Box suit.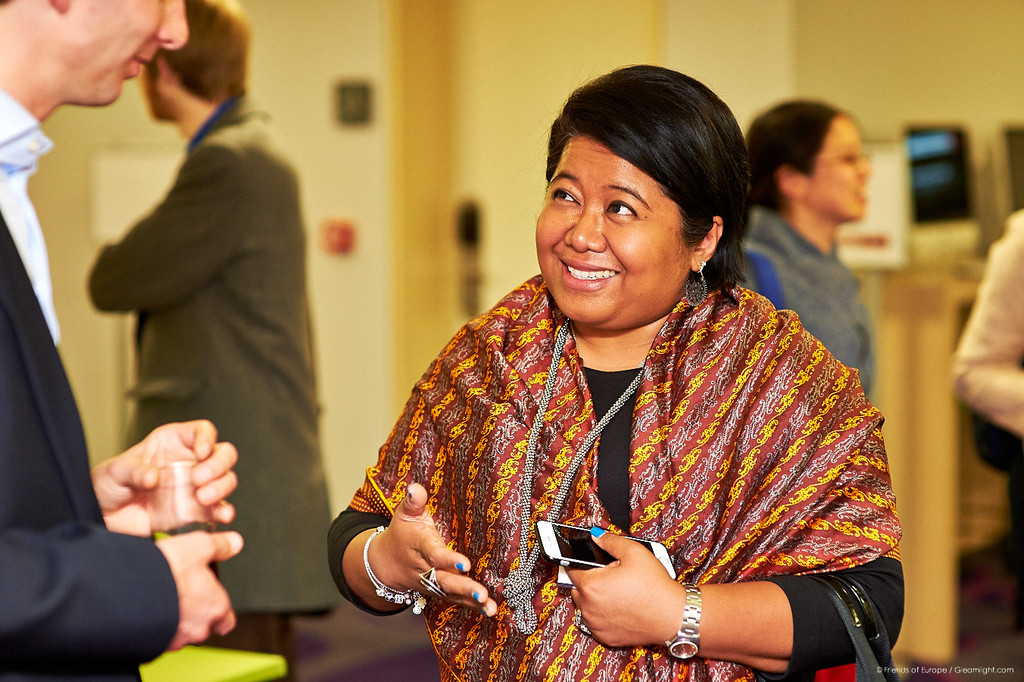
[x1=0, y1=88, x2=179, y2=681].
